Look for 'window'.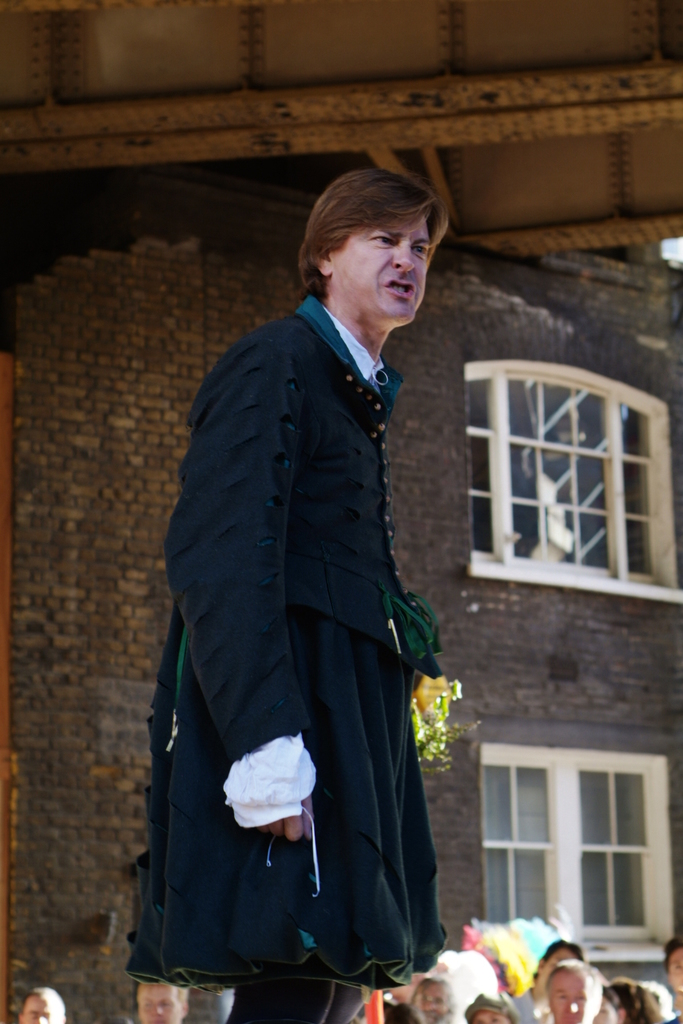
Found: 458:368:662:585.
